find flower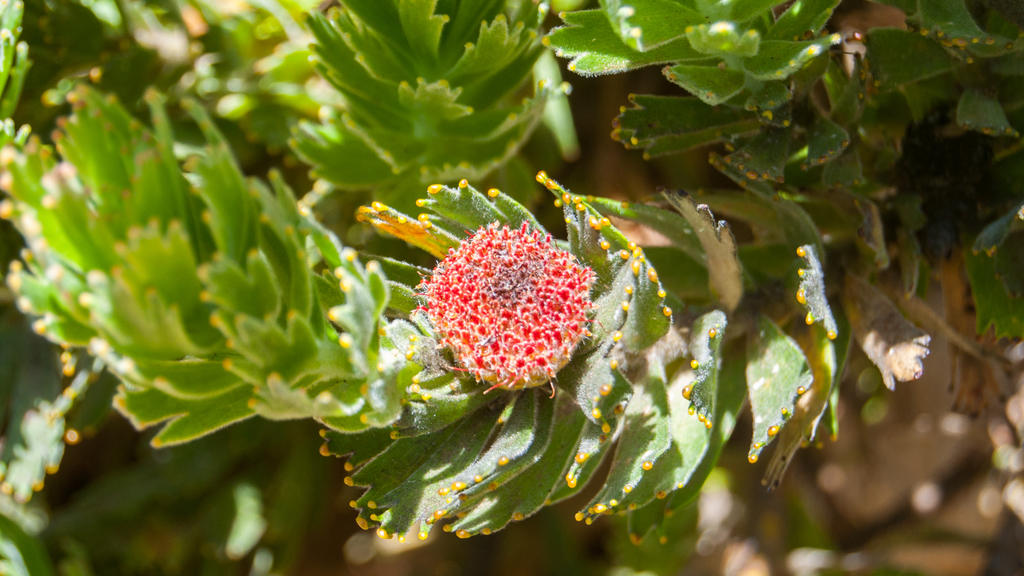
x1=409 y1=203 x2=604 y2=383
